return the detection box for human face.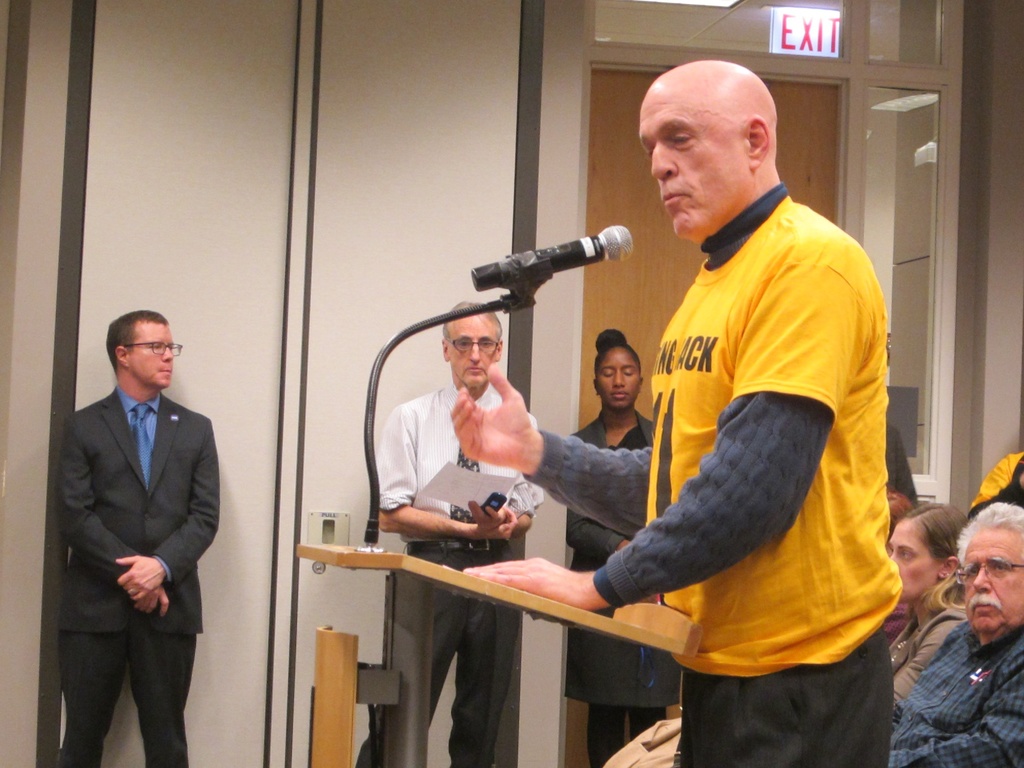
box=[460, 327, 497, 383].
